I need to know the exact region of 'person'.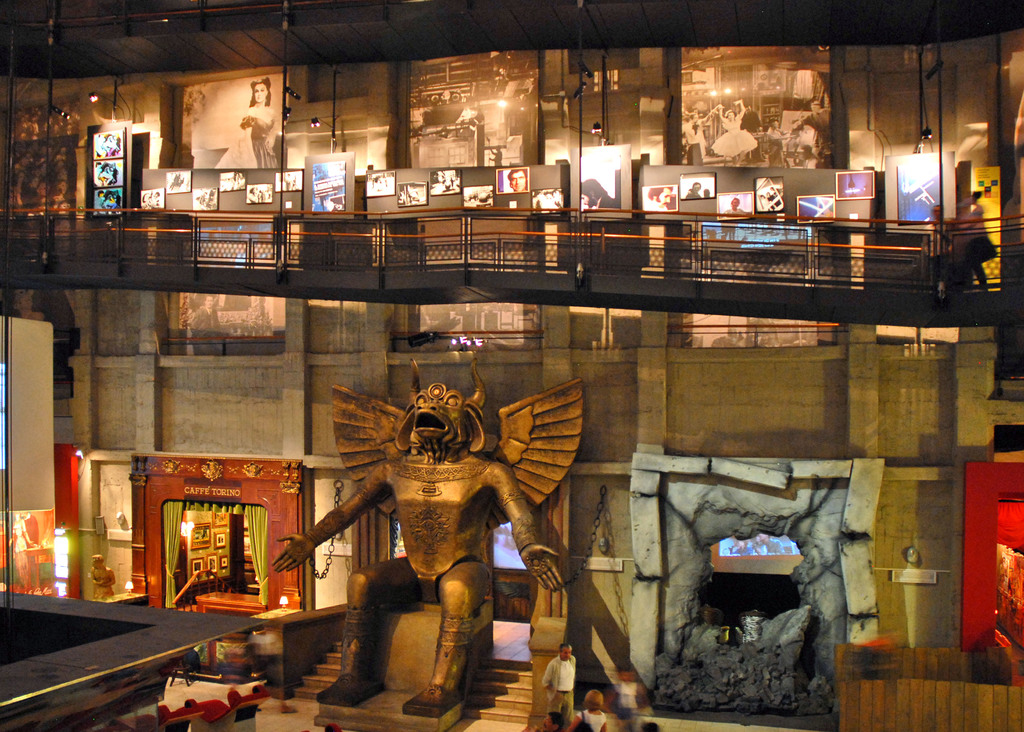
Region: [x1=567, y1=719, x2=592, y2=731].
